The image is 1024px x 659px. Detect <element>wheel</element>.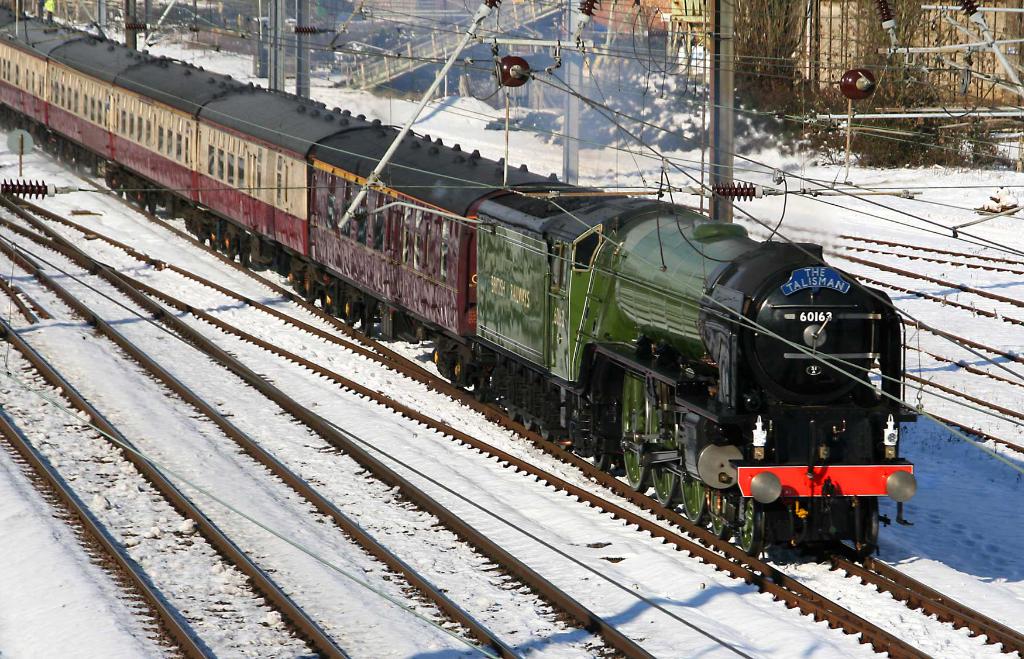
Detection: rect(560, 434, 571, 454).
